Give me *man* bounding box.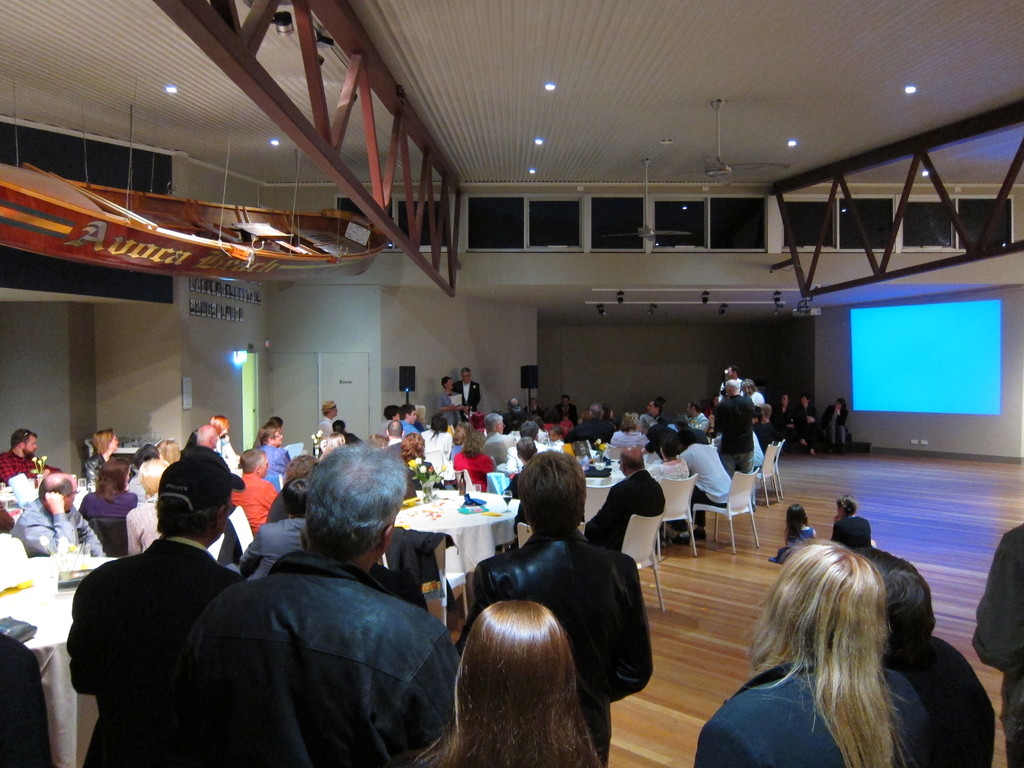
detection(8, 470, 106, 569).
